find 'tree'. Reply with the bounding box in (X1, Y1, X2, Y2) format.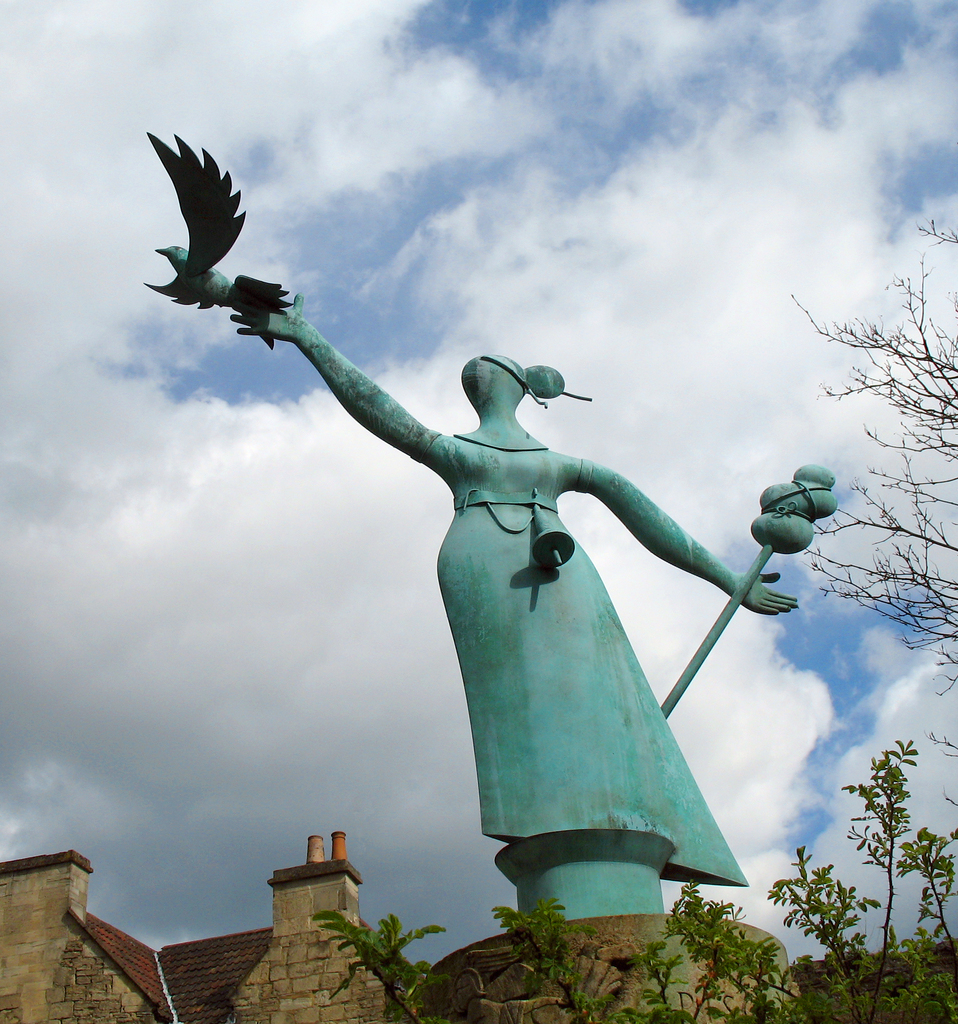
(786, 716, 943, 983).
